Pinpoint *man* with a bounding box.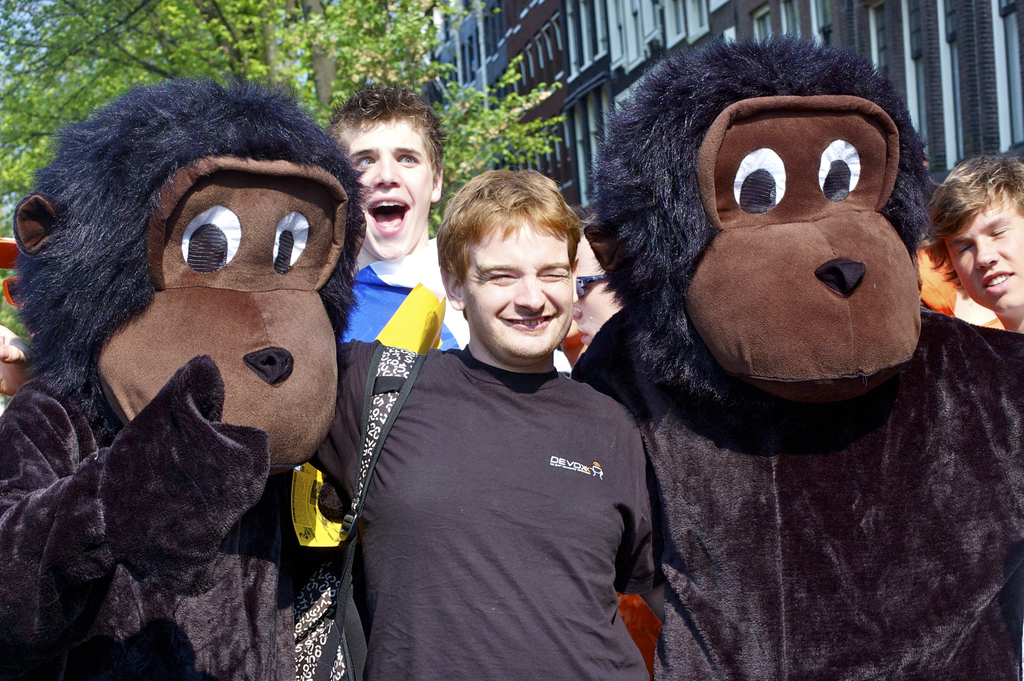
(321, 170, 654, 680).
